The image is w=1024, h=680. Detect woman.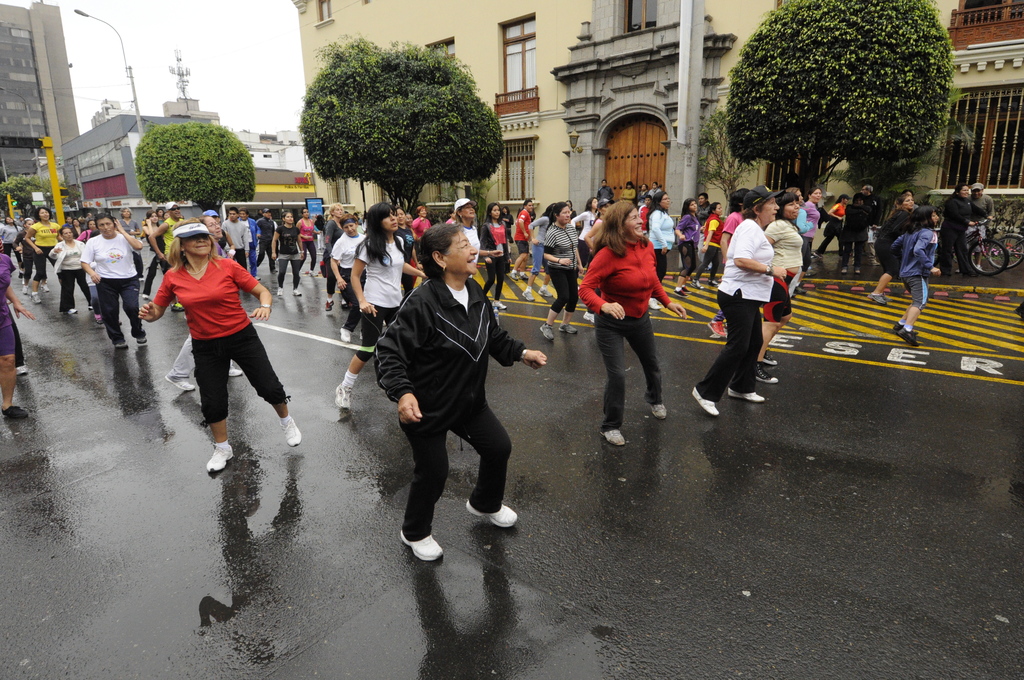
Detection: 0/251/36/419.
